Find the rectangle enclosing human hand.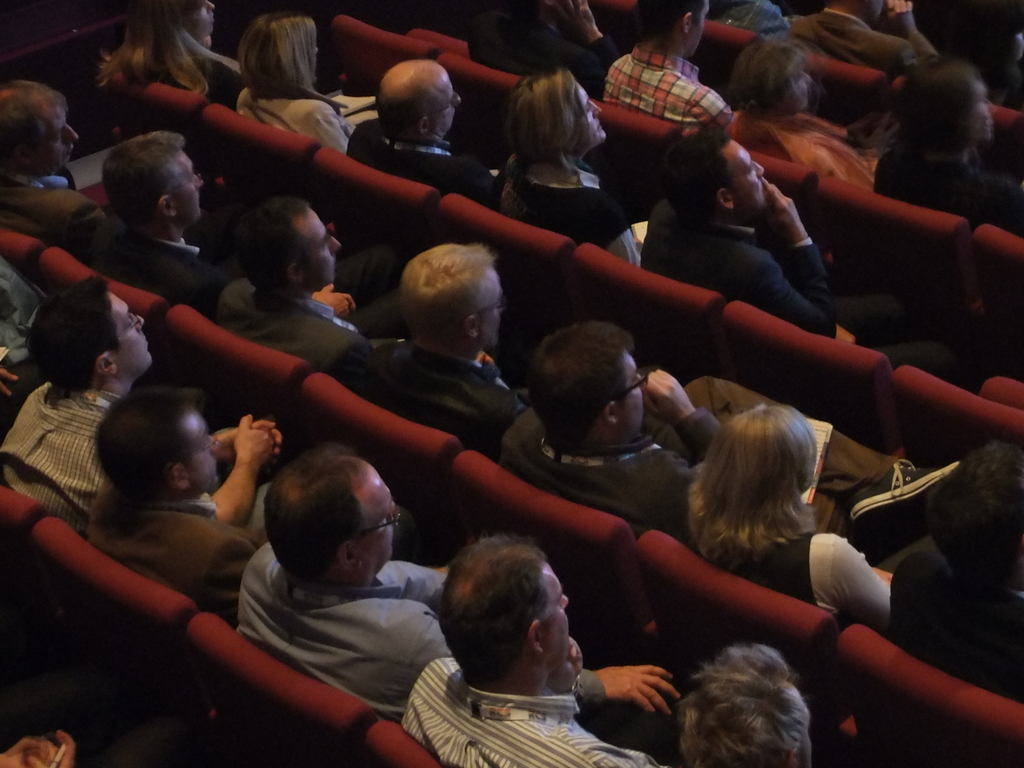
BBox(0, 736, 48, 767).
